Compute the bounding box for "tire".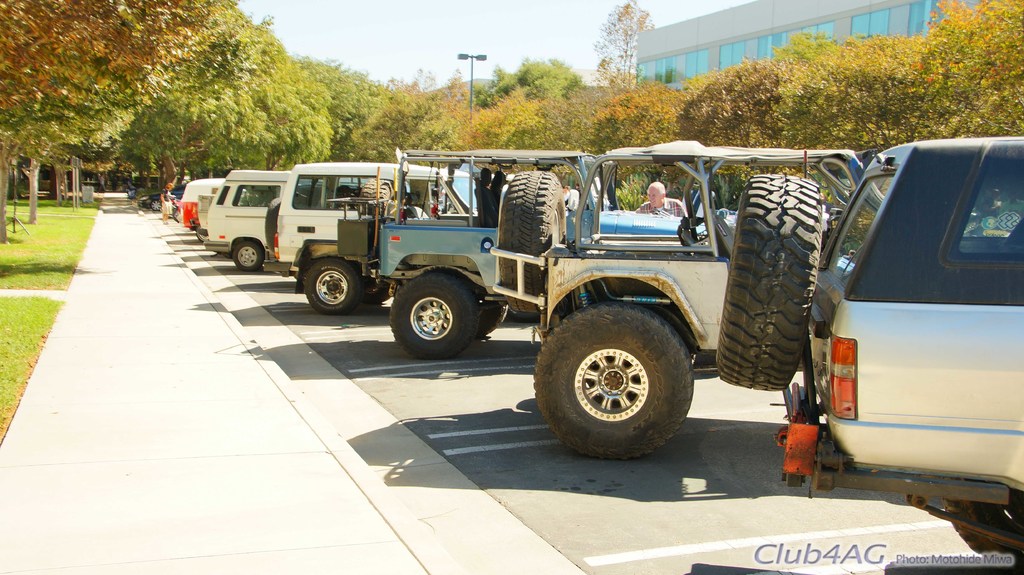
box(391, 273, 477, 359).
